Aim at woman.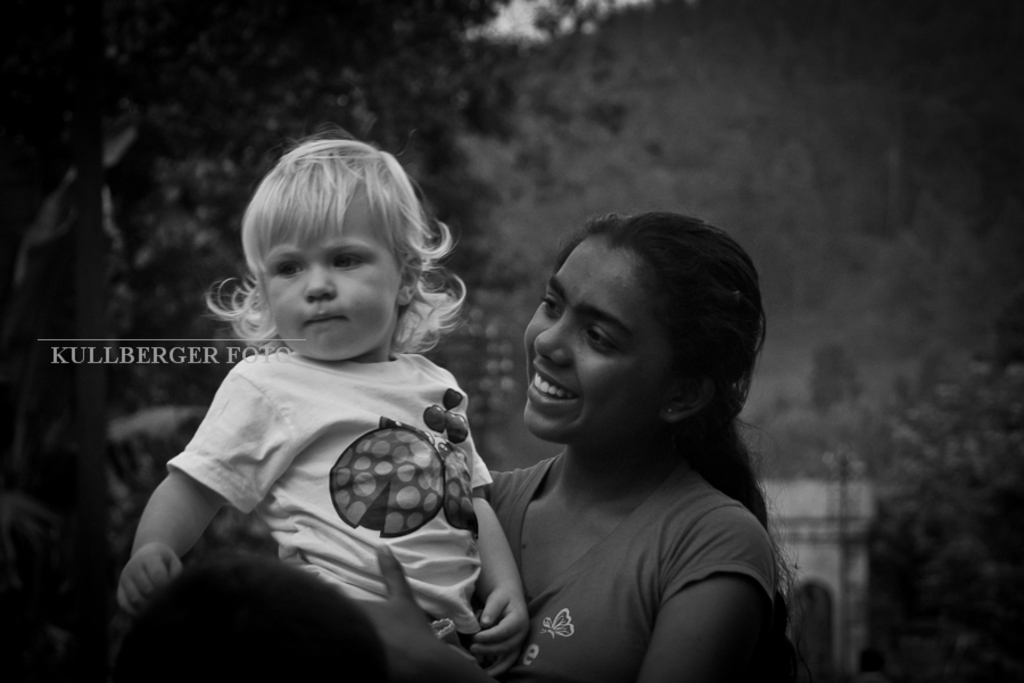
Aimed at left=356, top=209, right=807, bottom=682.
